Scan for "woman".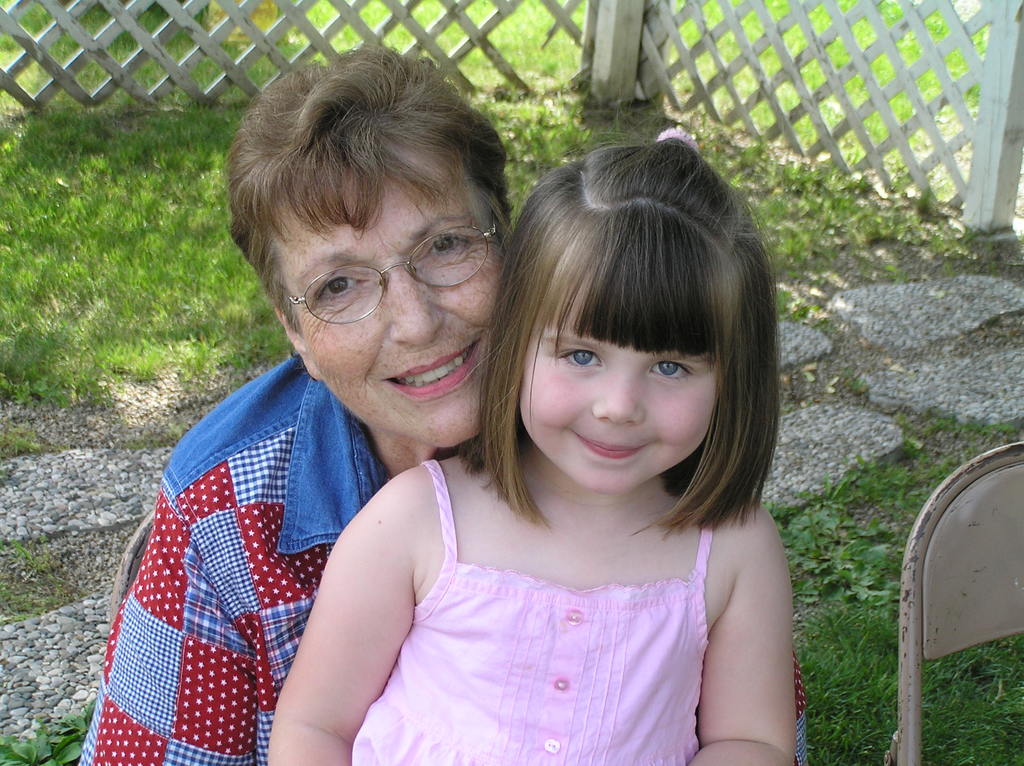
Scan result: [99, 59, 568, 764].
